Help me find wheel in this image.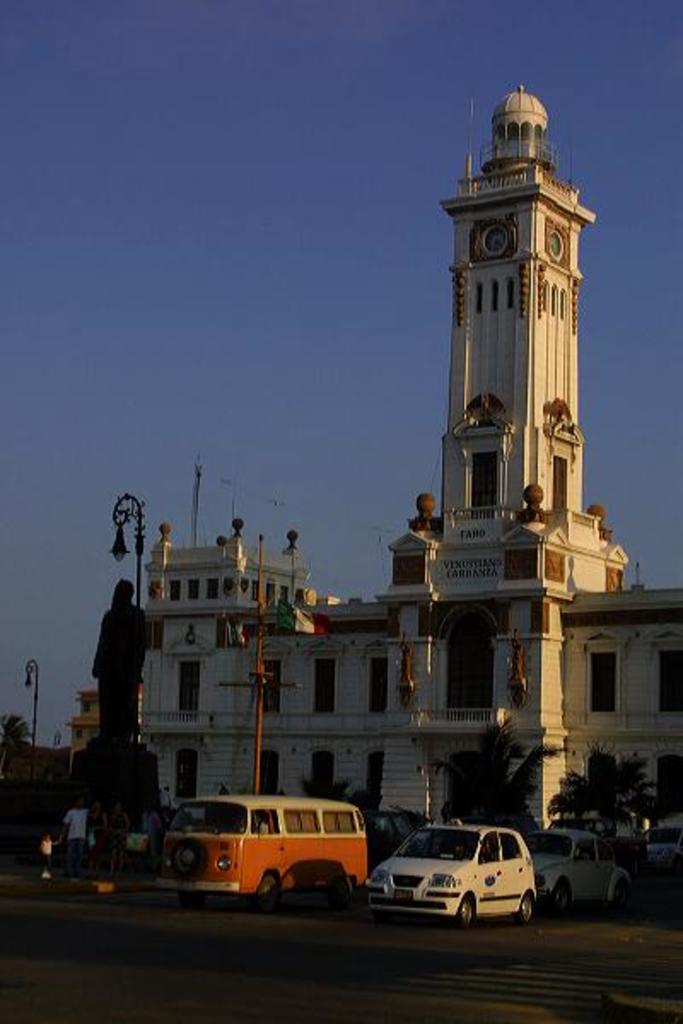
Found it: <box>509,896,534,925</box>.
